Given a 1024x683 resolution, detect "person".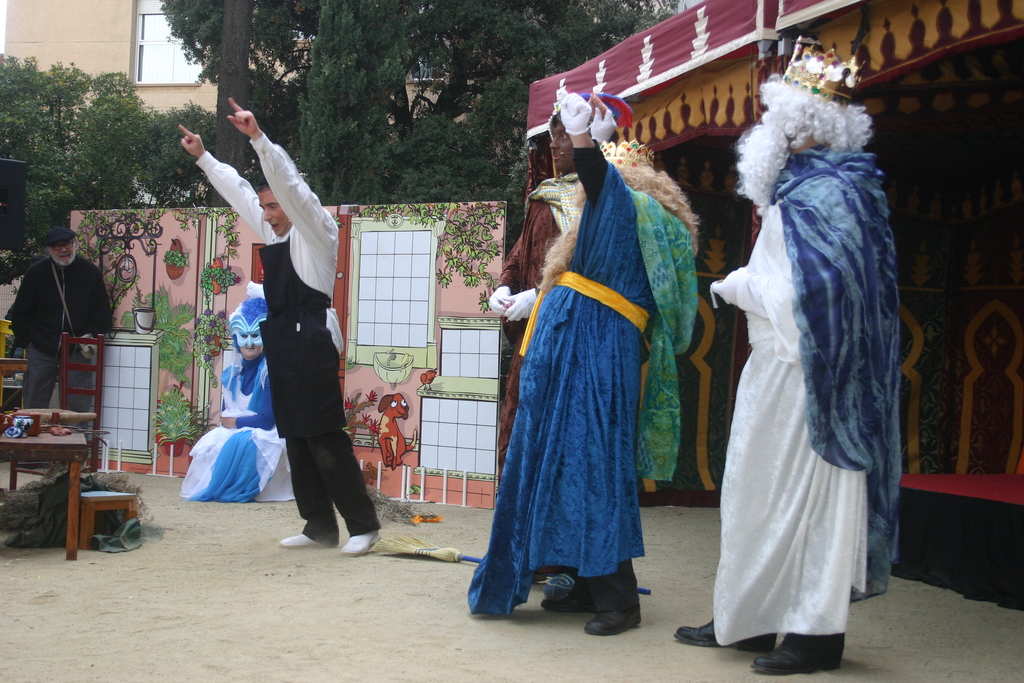
(x1=497, y1=85, x2=625, y2=459).
